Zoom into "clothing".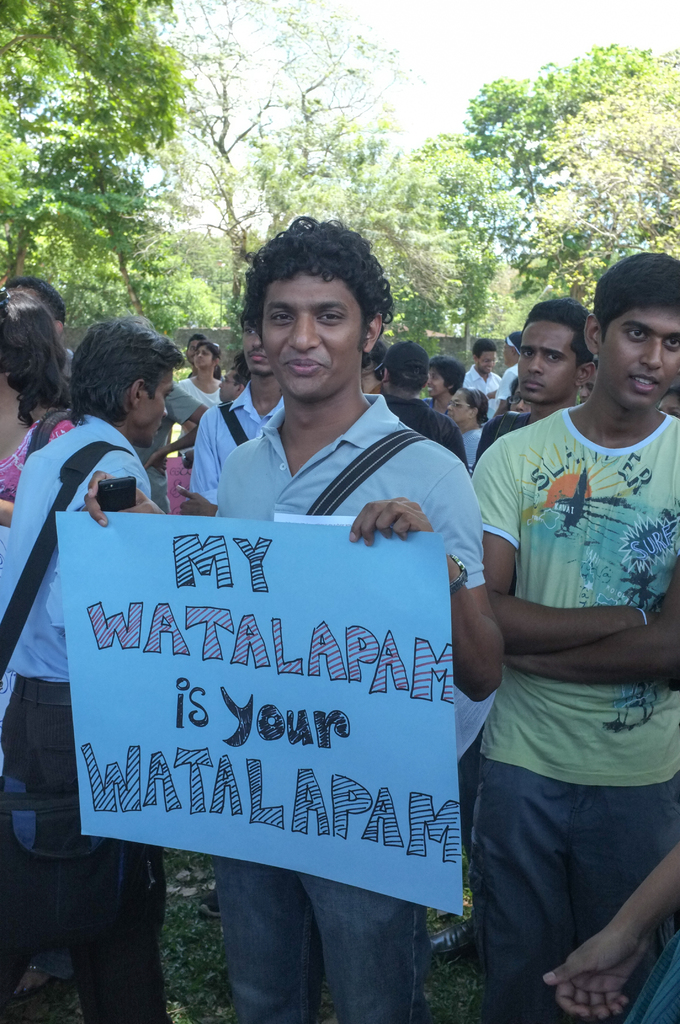
Zoom target: crop(0, 395, 195, 1023).
